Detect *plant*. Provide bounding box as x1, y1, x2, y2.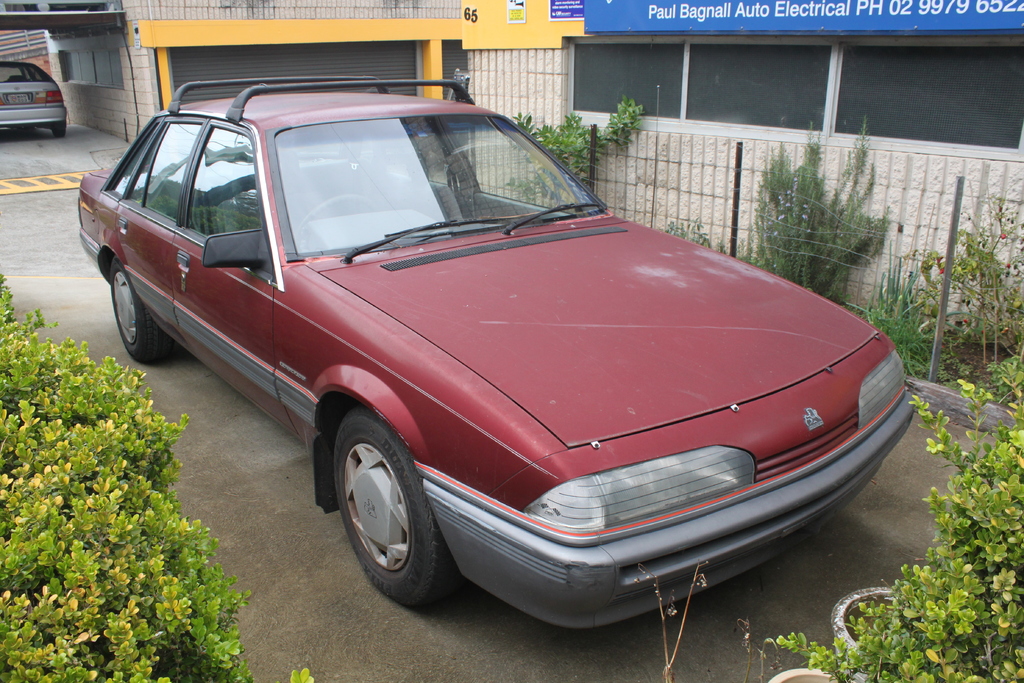
737, 618, 781, 682.
